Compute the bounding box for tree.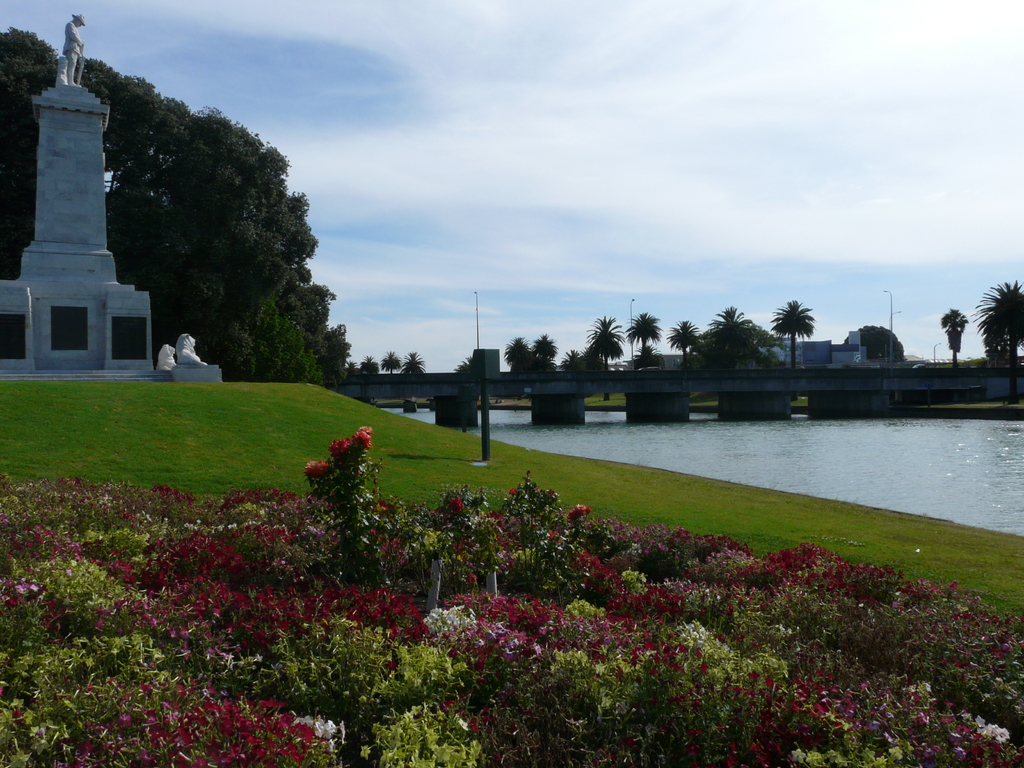
locate(770, 300, 815, 401).
